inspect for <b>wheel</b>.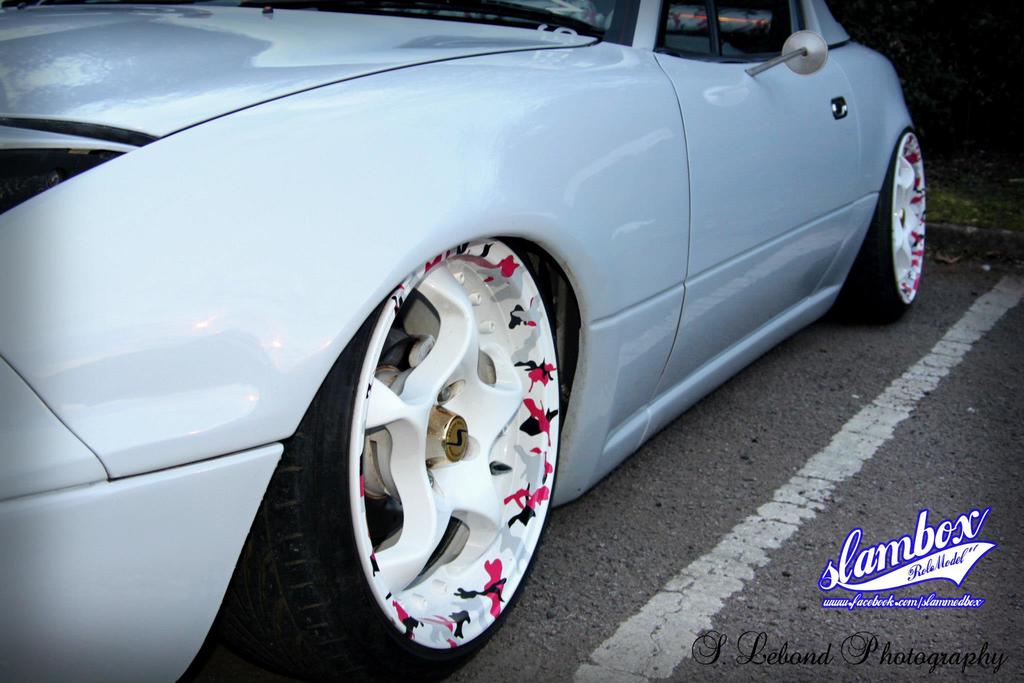
Inspection: BBox(856, 125, 937, 325).
